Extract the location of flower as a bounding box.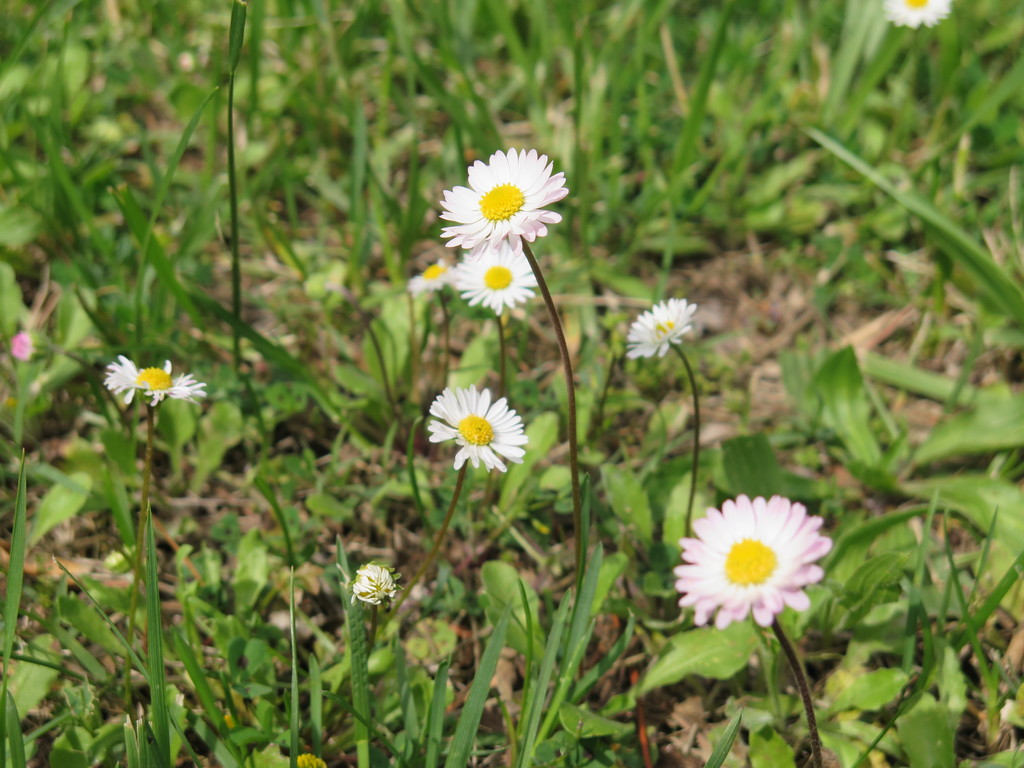
box(429, 385, 530, 474).
